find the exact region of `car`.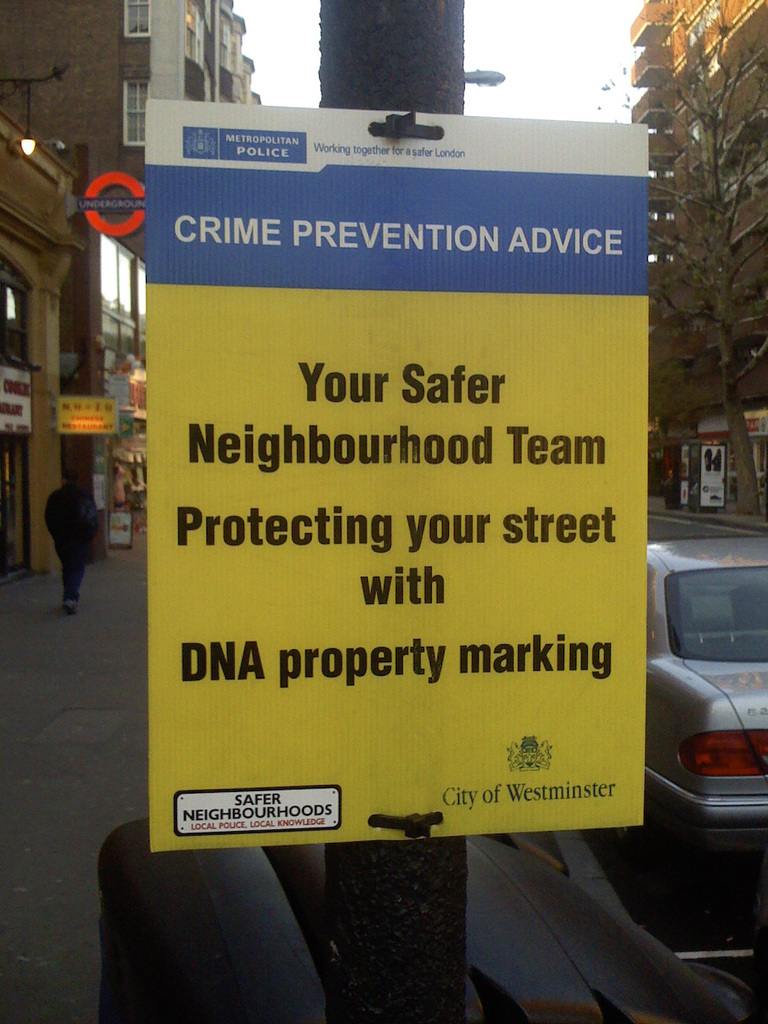
Exact region: bbox(643, 514, 767, 909).
